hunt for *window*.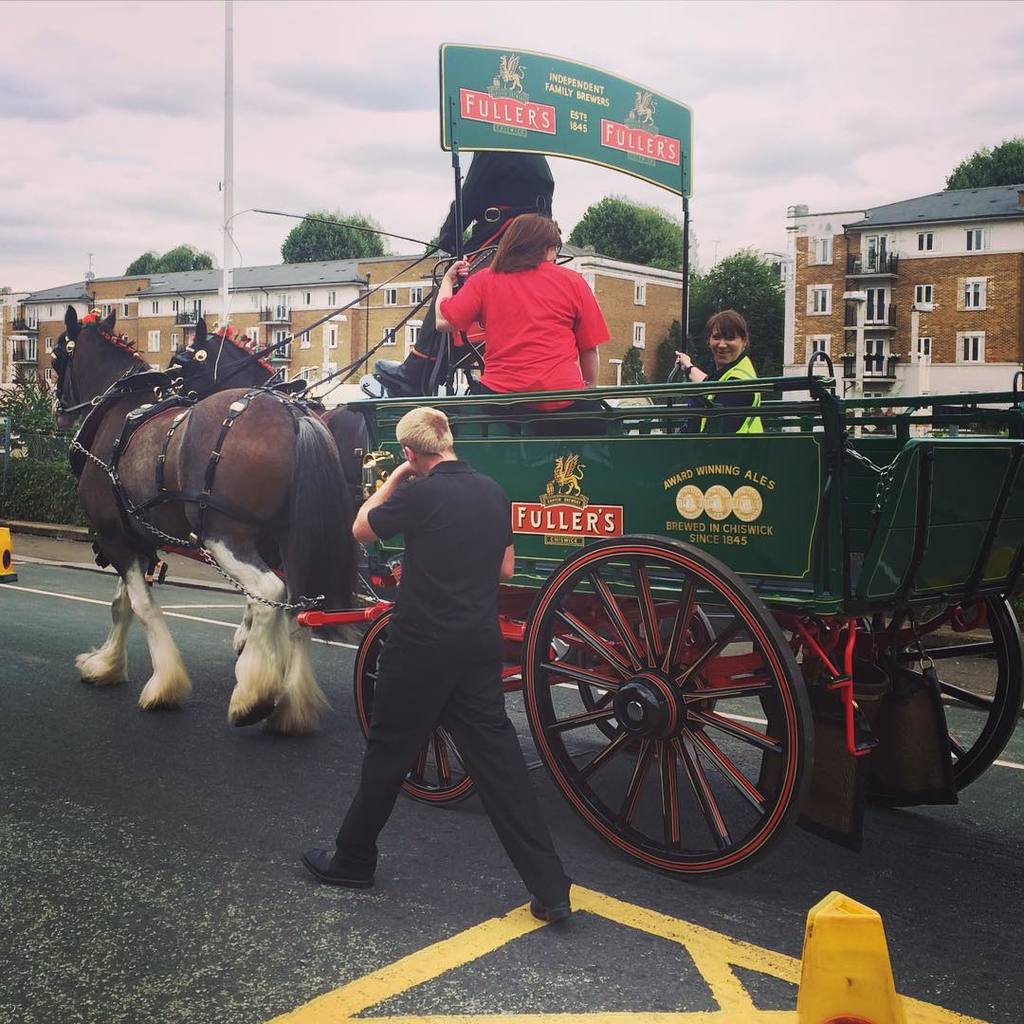
Hunted down at [862,286,897,325].
